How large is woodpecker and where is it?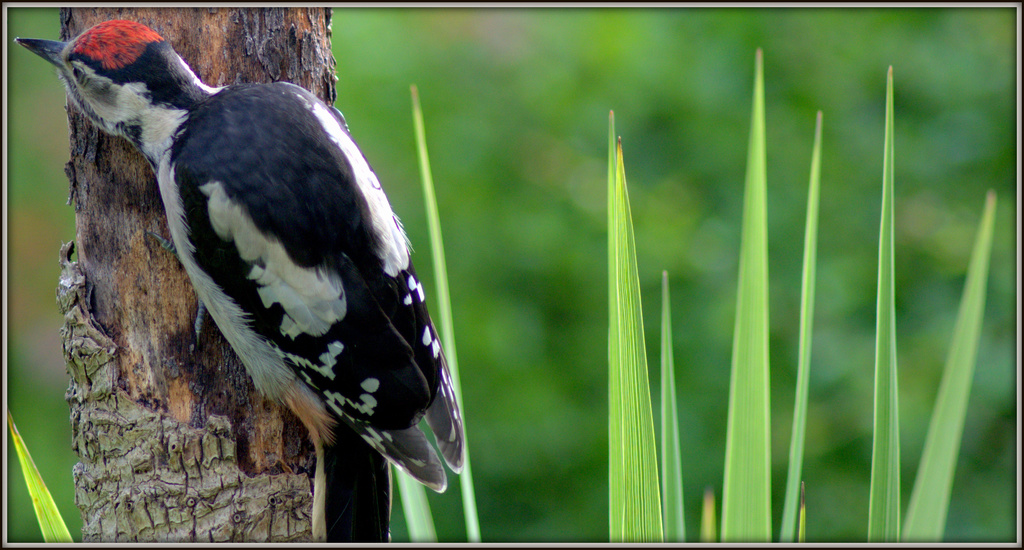
Bounding box: x1=14, y1=15, x2=467, y2=549.
